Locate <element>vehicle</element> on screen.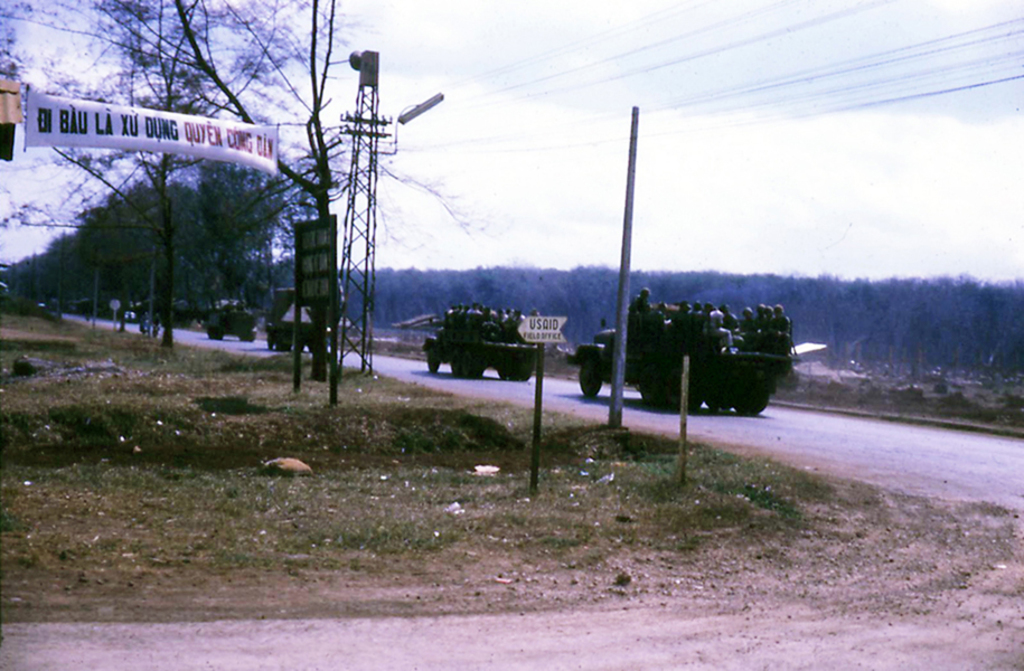
On screen at 203 297 254 346.
